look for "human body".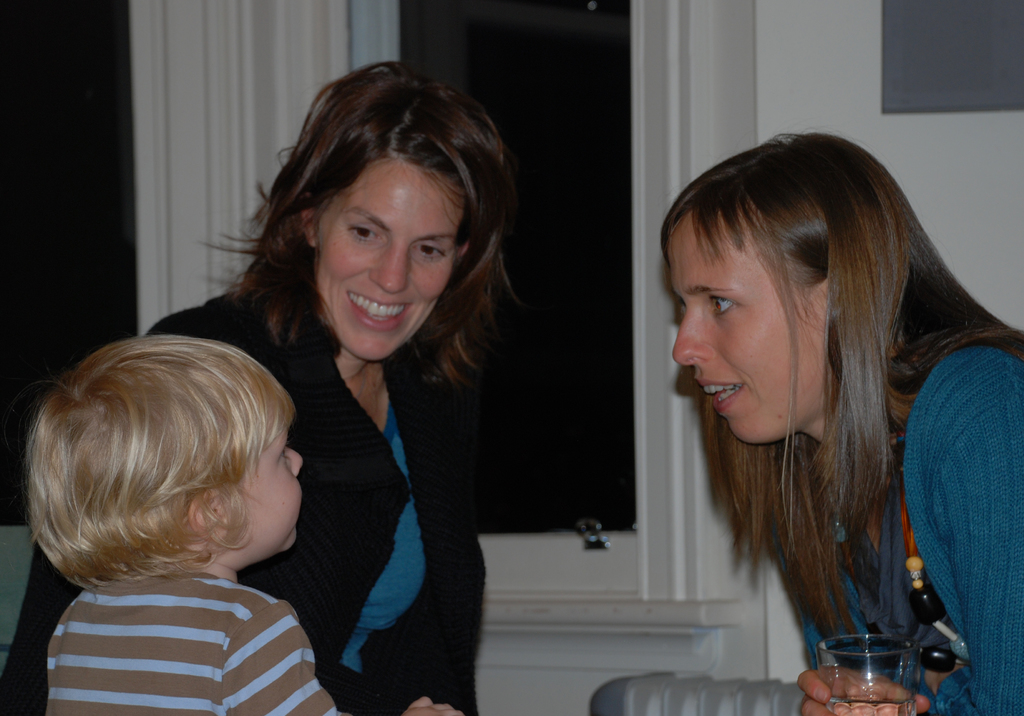
Found: <bbox>45, 573, 466, 715</bbox>.
